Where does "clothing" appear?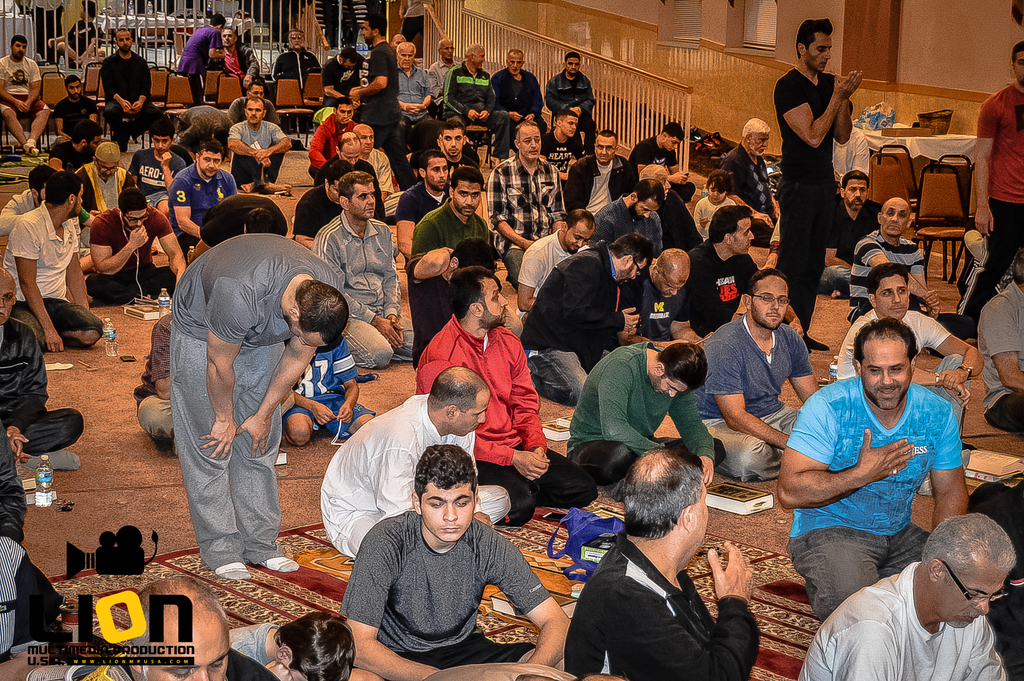
Appears at l=694, t=195, r=732, b=236.
